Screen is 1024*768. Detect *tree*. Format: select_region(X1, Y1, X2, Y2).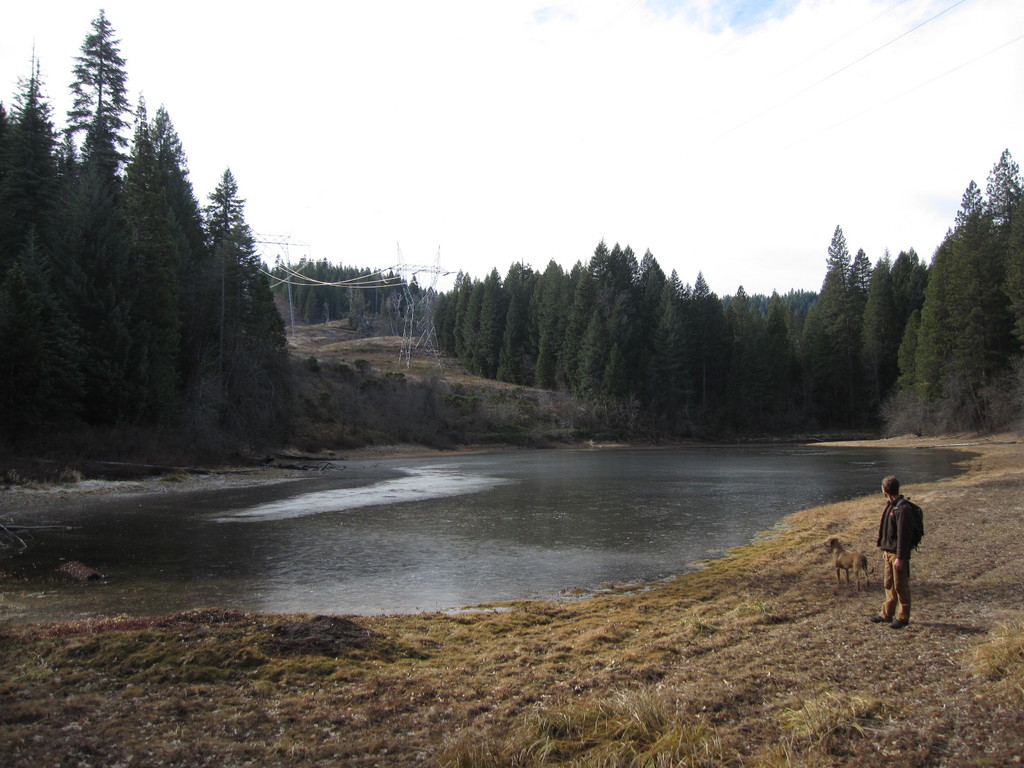
select_region(476, 265, 506, 383).
